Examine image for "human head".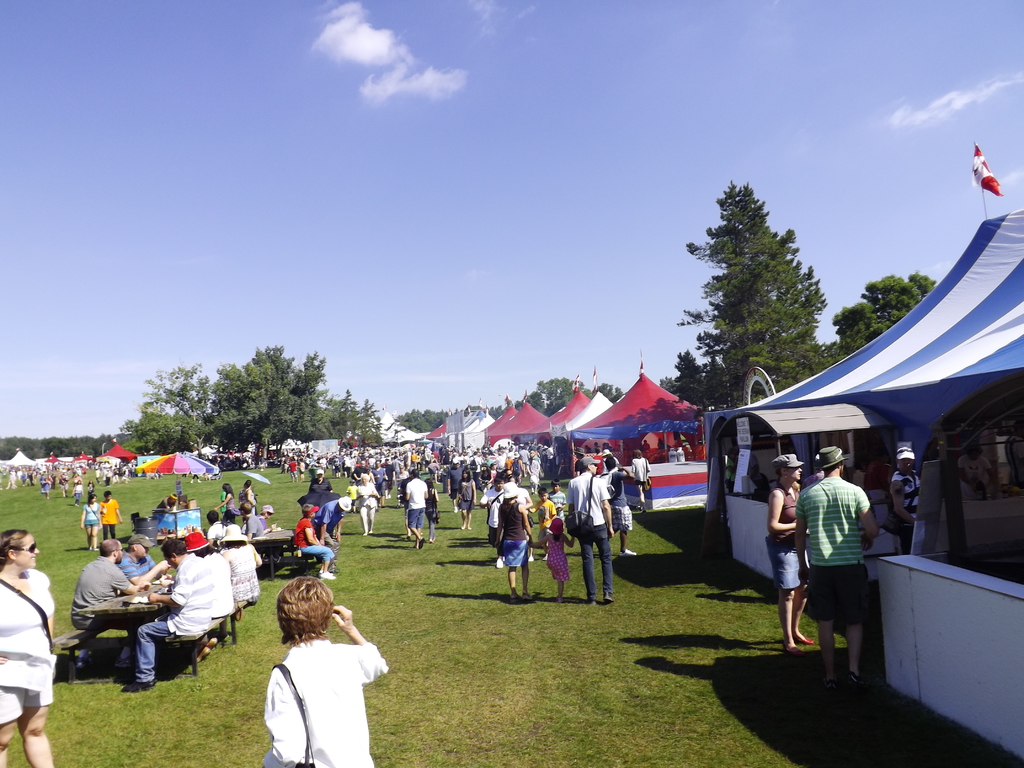
Examination result: region(550, 517, 565, 537).
